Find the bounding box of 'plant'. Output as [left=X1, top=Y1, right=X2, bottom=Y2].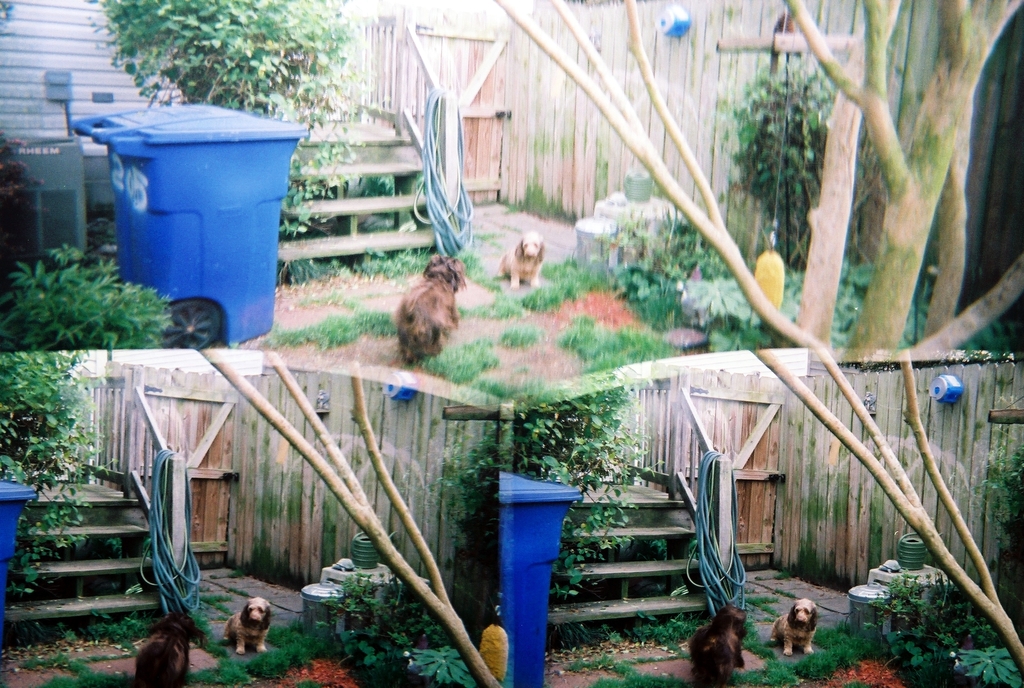
[left=967, top=604, right=1012, bottom=648].
